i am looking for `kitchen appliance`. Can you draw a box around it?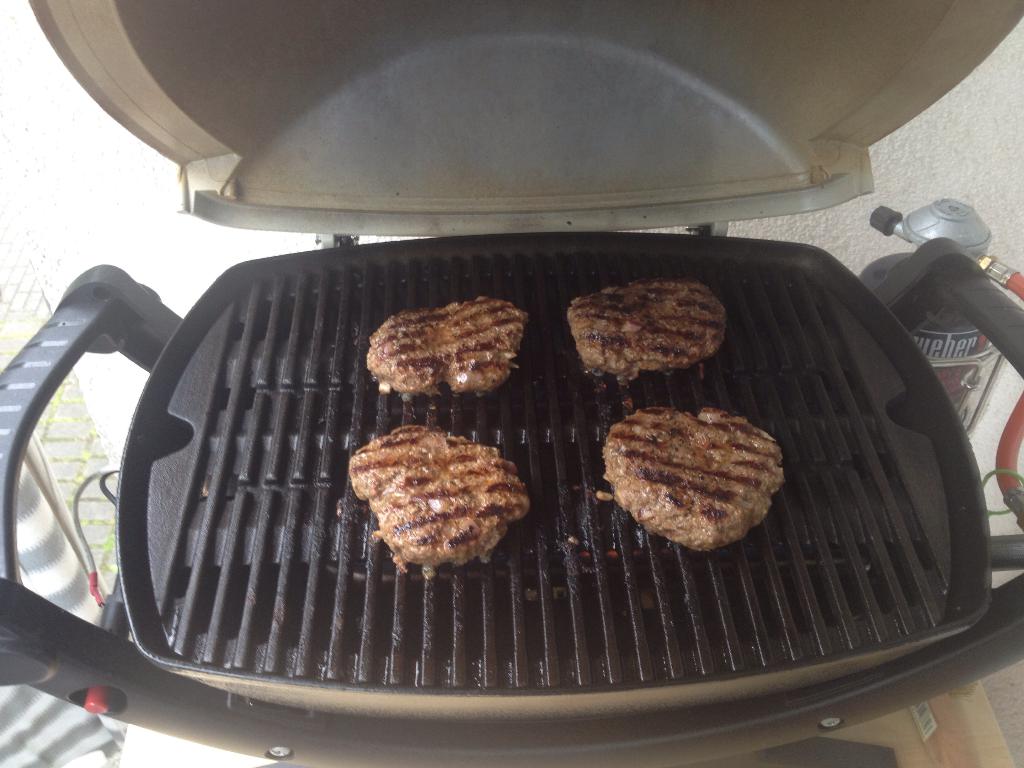
Sure, the bounding box is l=0, t=0, r=1023, b=767.
